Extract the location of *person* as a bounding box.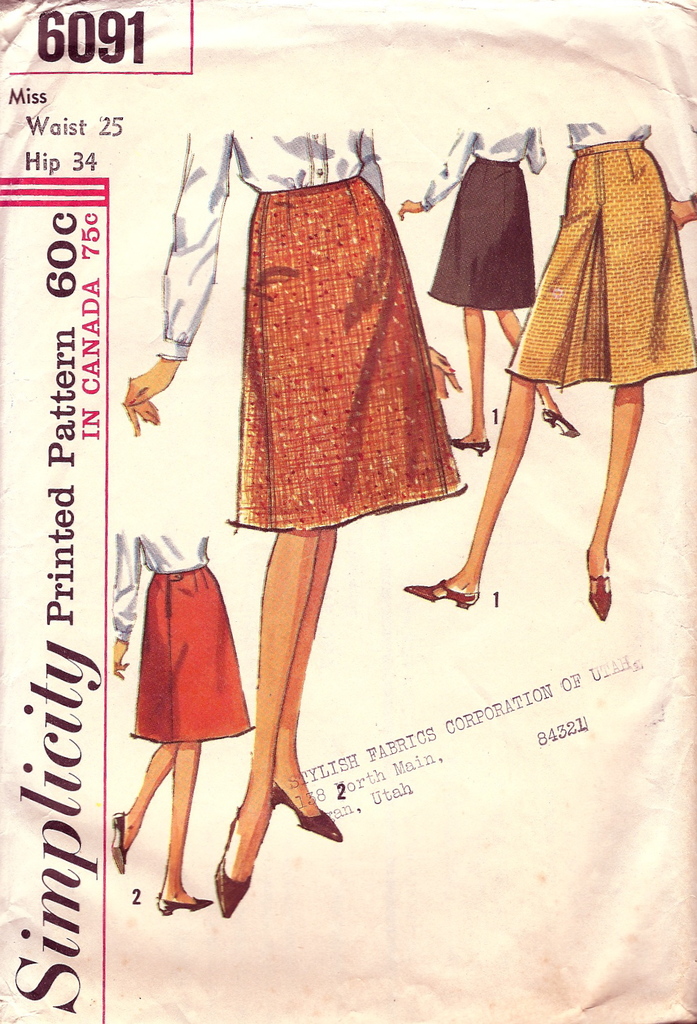
{"left": 402, "top": 120, "right": 696, "bottom": 621}.
